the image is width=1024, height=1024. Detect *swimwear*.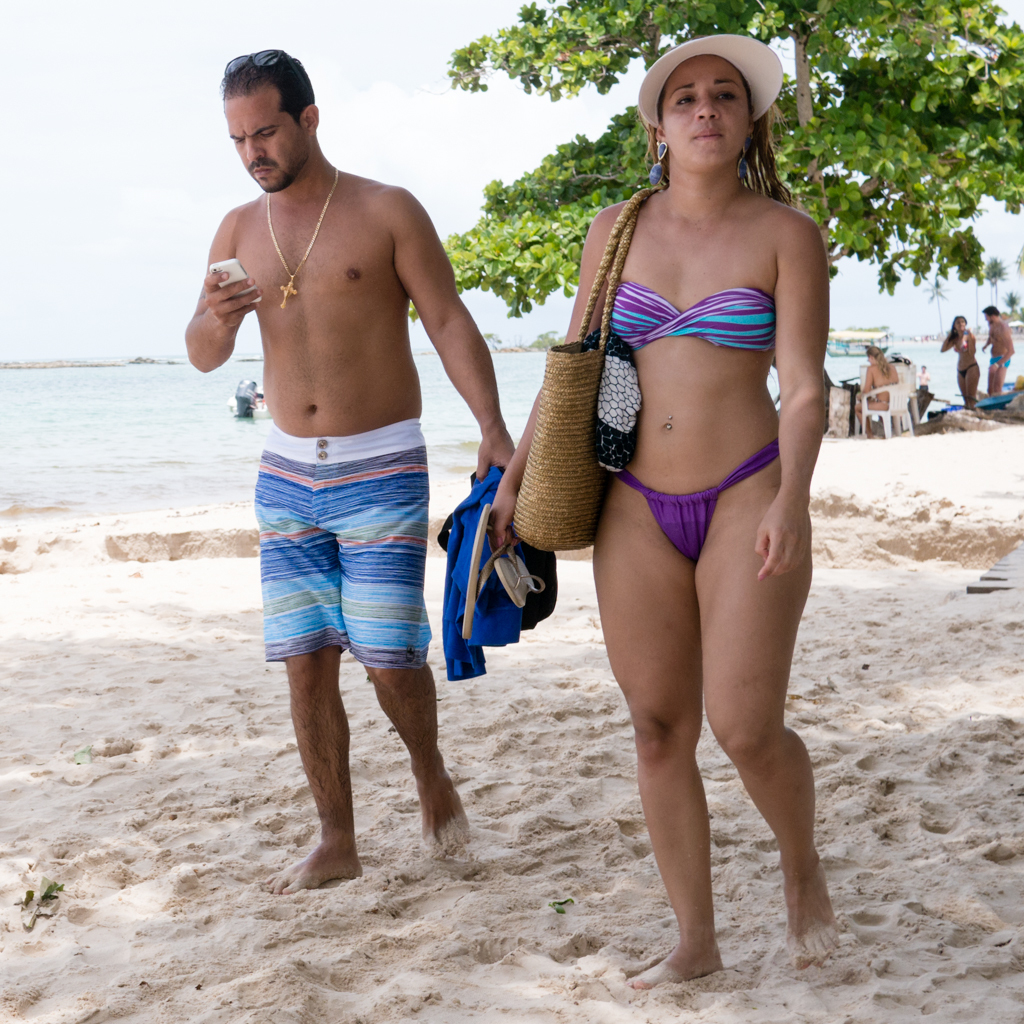
Detection: x1=252 y1=414 x2=430 y2=673.
